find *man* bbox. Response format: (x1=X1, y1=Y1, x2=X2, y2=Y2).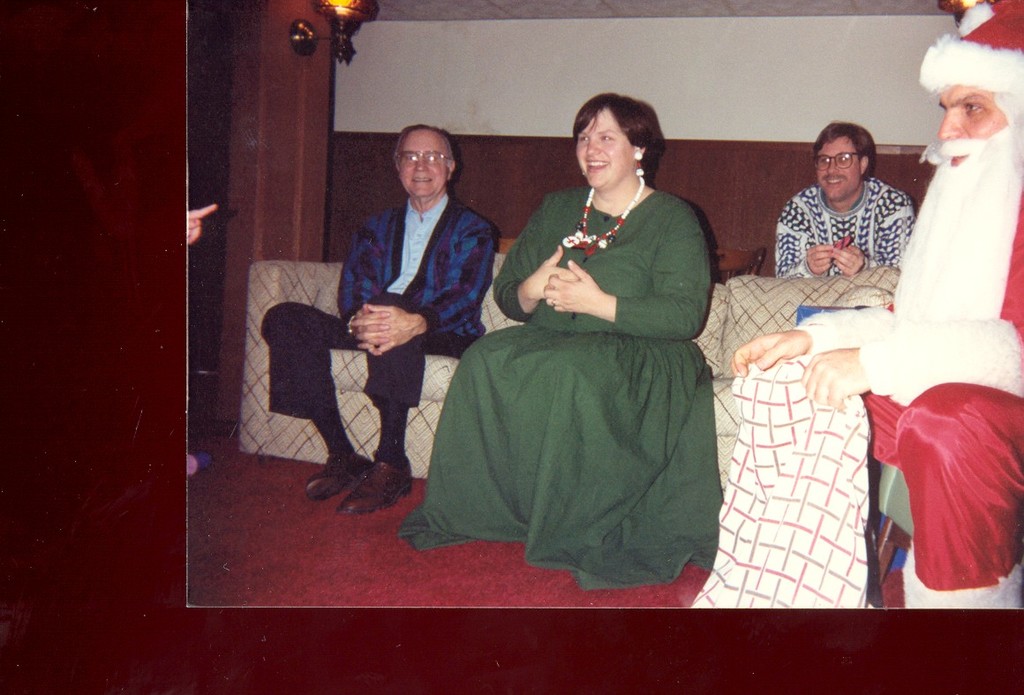
(x1=740, y1=0, x2=1023, y2=650).
